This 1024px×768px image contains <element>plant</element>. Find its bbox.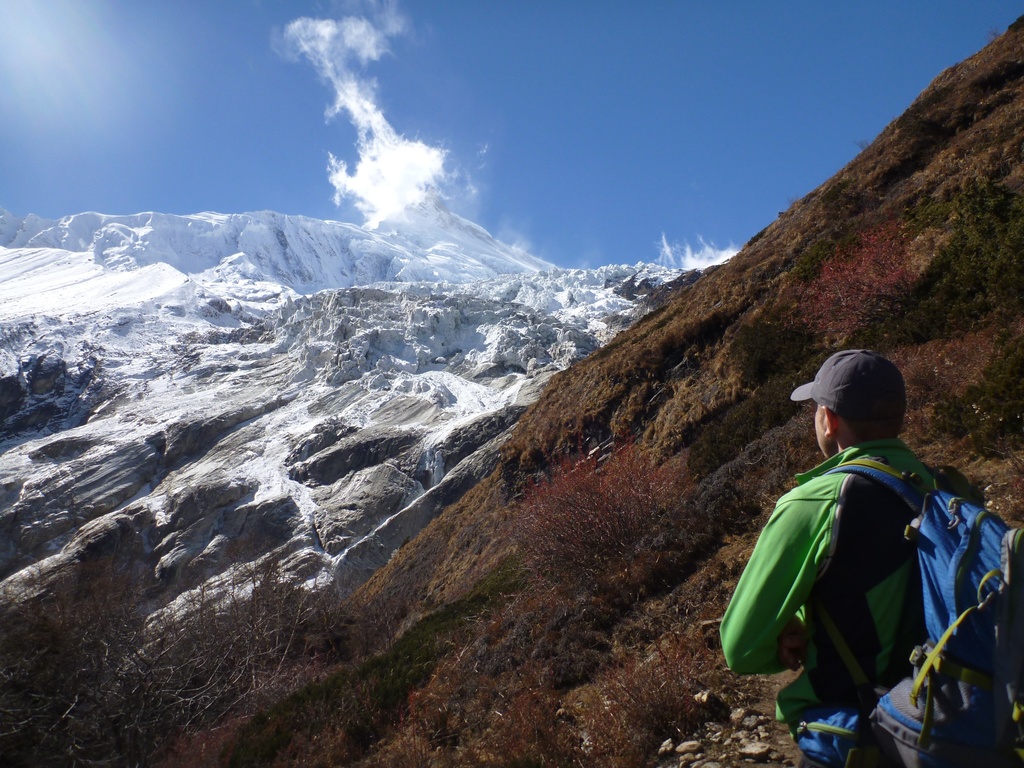
rect(876, 157, 1023, 349).
